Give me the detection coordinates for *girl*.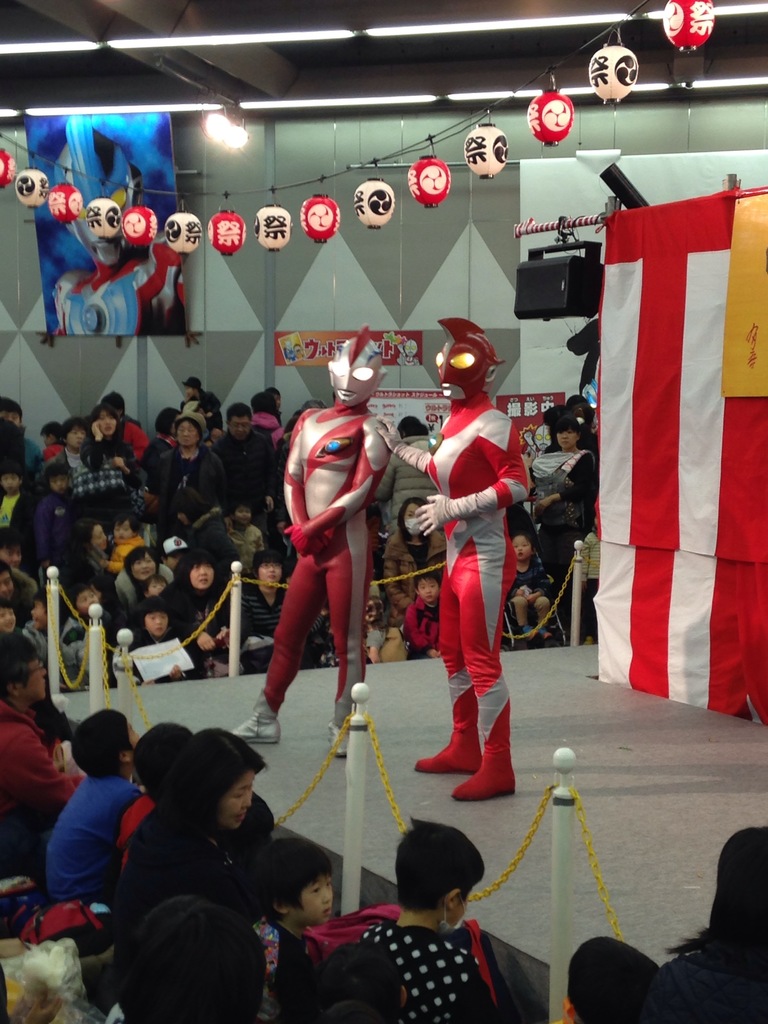
(left=90, top=395, right=127, bottom=461).
